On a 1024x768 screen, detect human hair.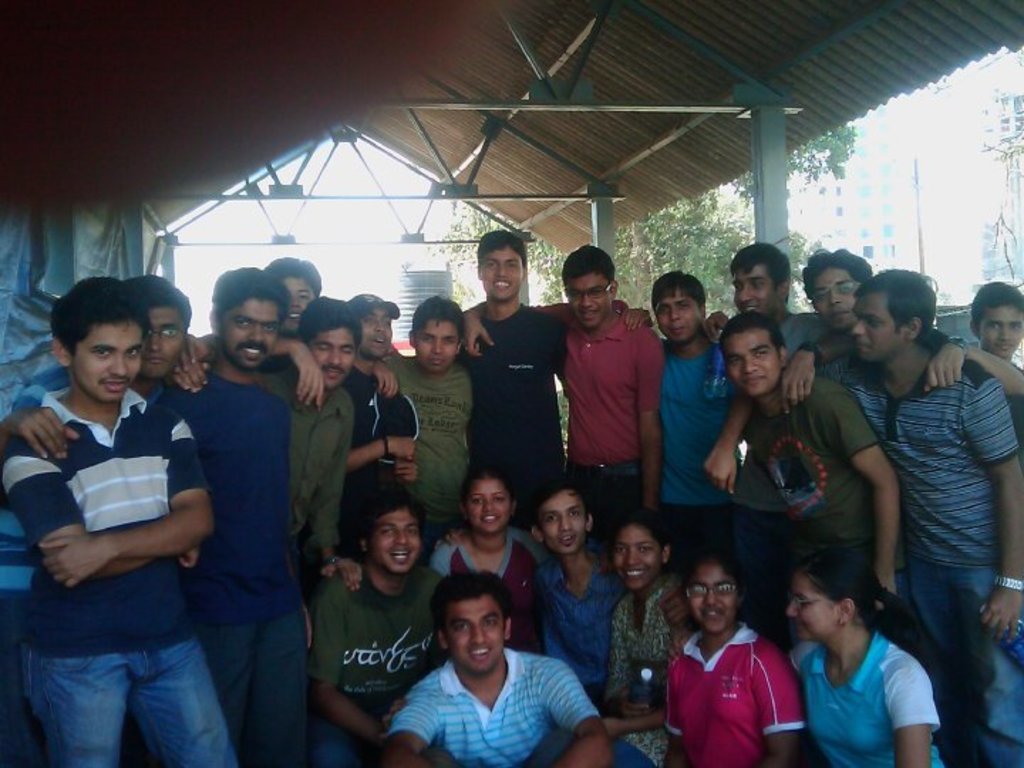
364/484/418/542.
